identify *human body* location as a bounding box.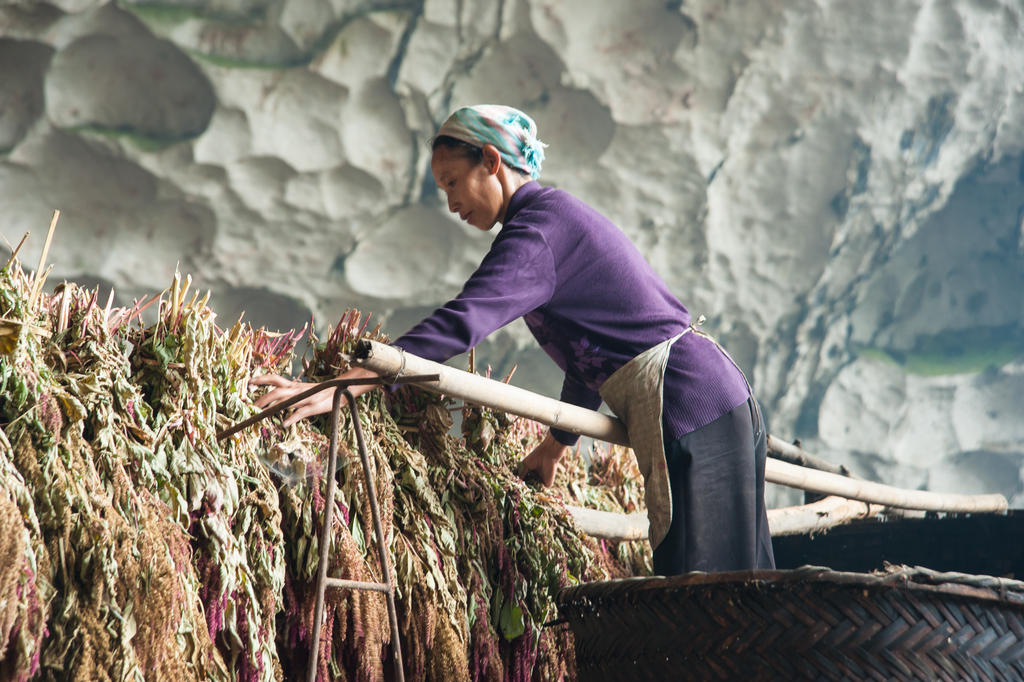
locate(365, 108, 767, 562).
